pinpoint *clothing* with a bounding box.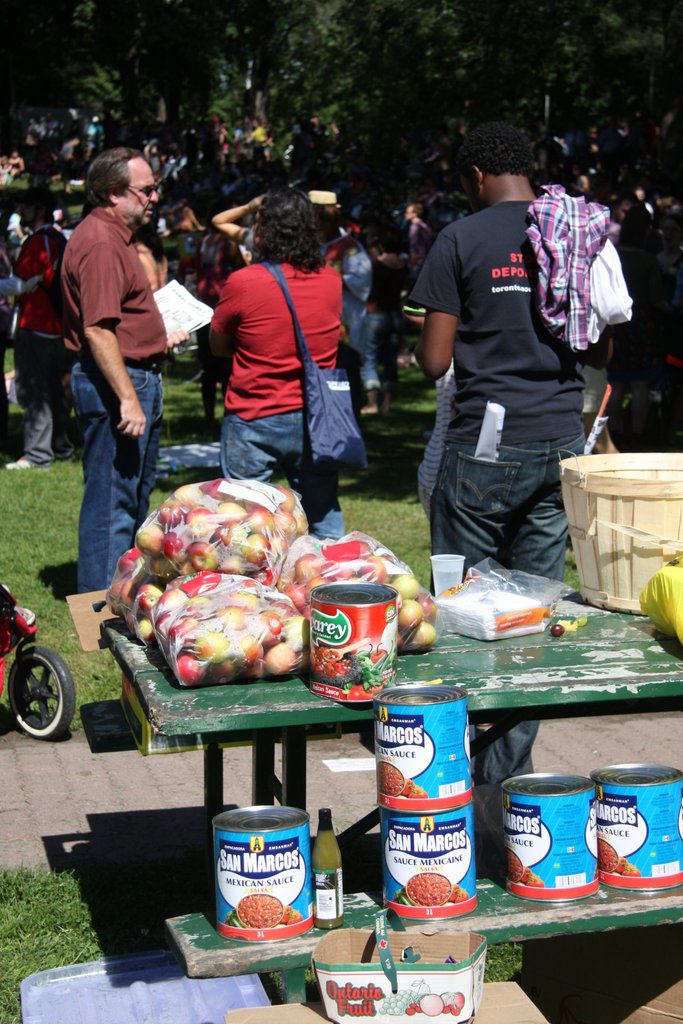
select_region(411, 197, 585, 588).
